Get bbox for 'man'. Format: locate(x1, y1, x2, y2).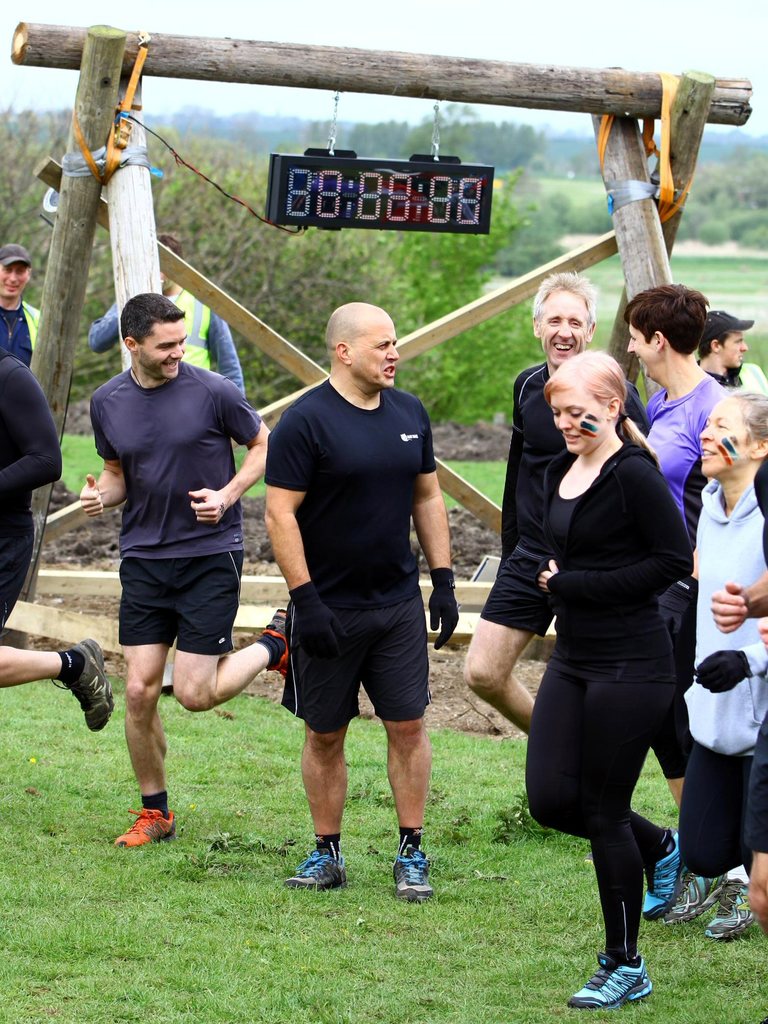
locate(0, 351, 112, 732).
